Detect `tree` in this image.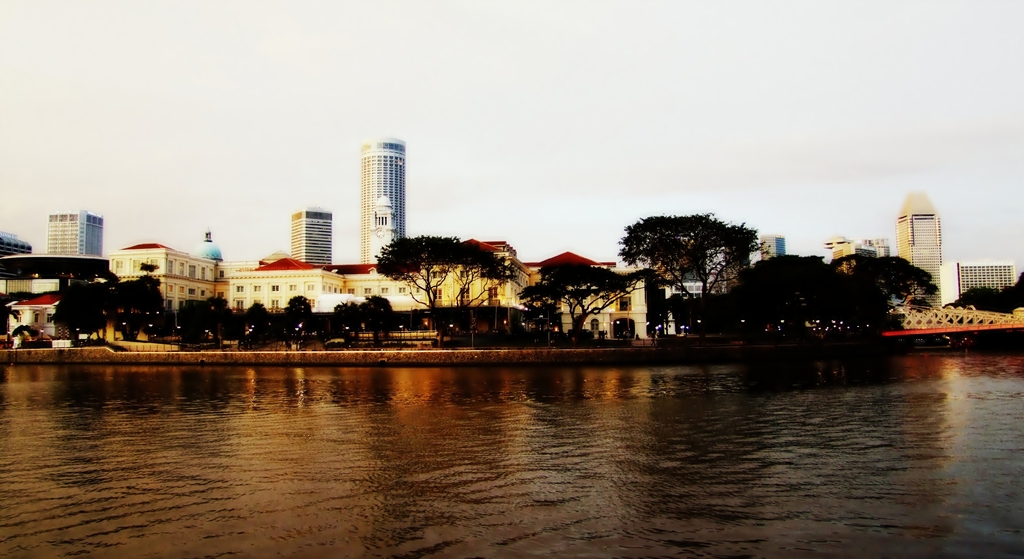
Detection: select_region(460, 239, 521, 345).
